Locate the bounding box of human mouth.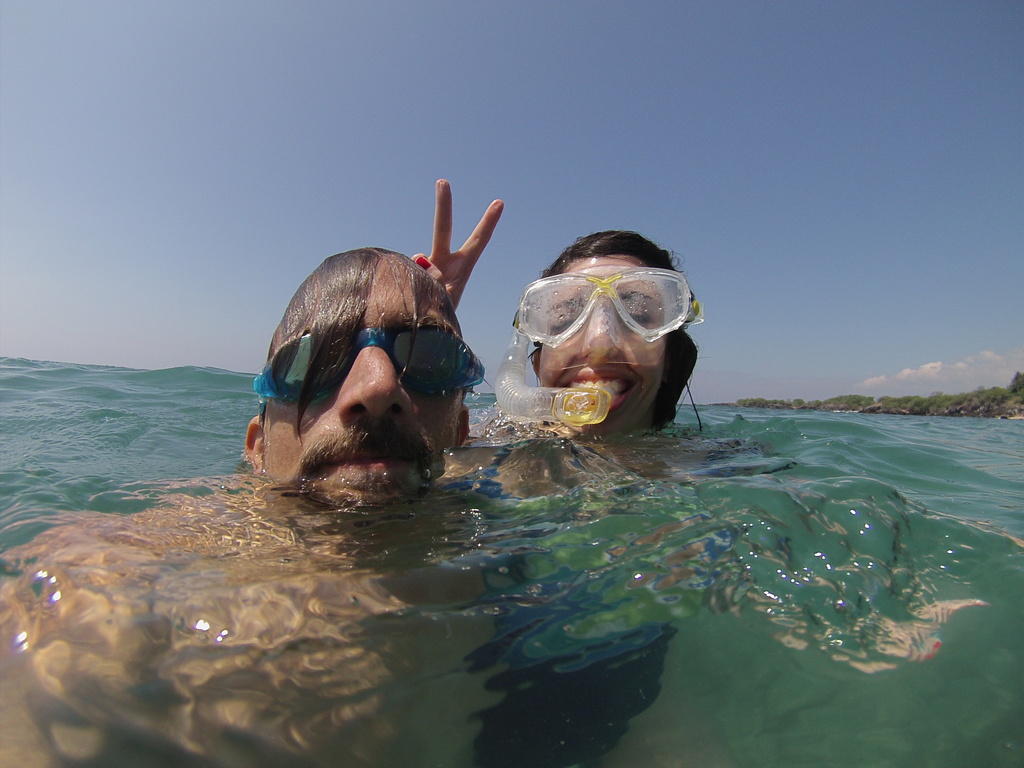
Bounding box: pyautogui.locateOnScreen(320, 449, 412, 483).
